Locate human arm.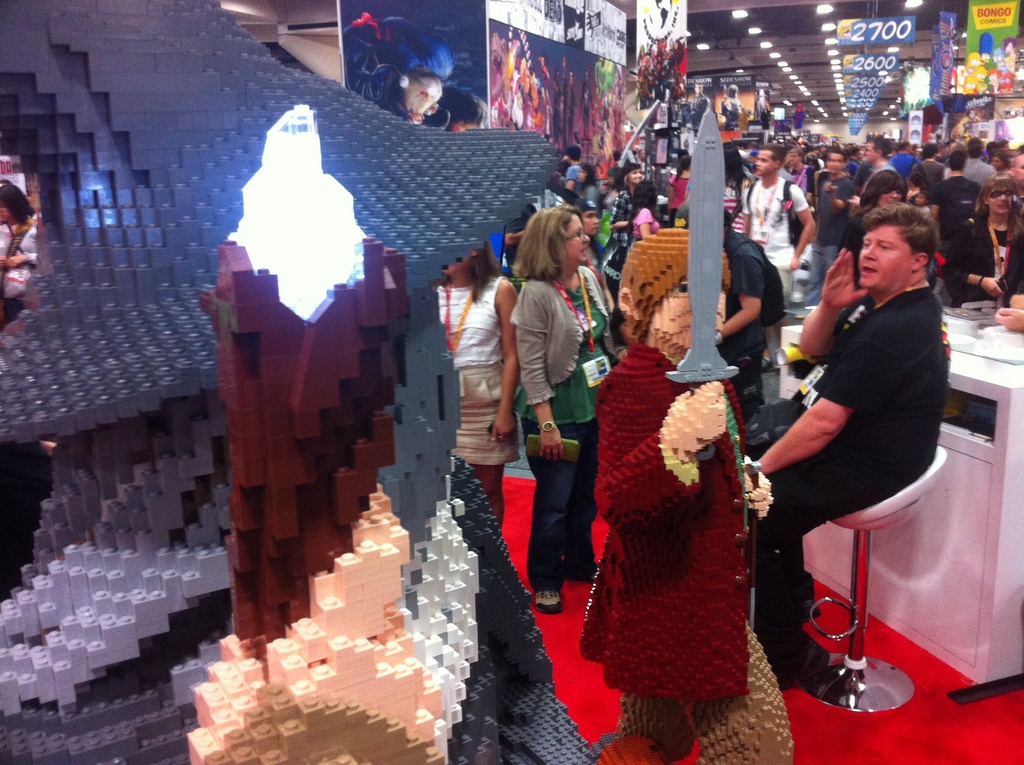
Bounding box: box(795, 241, 874, 362).
